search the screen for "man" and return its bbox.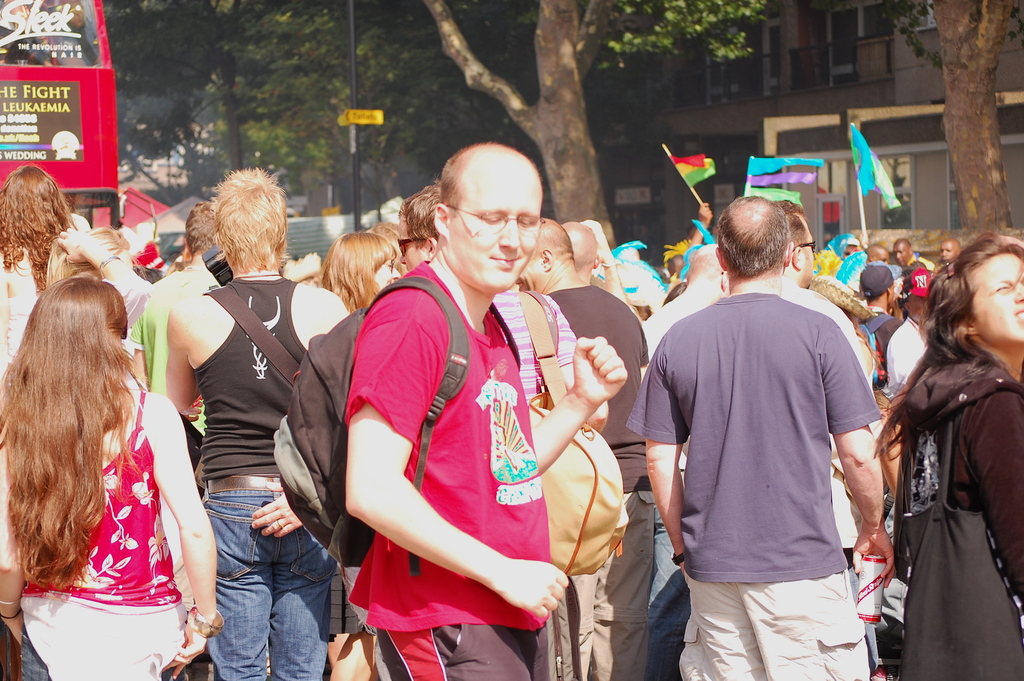
Found: box=[668, 201, 893, 680].
